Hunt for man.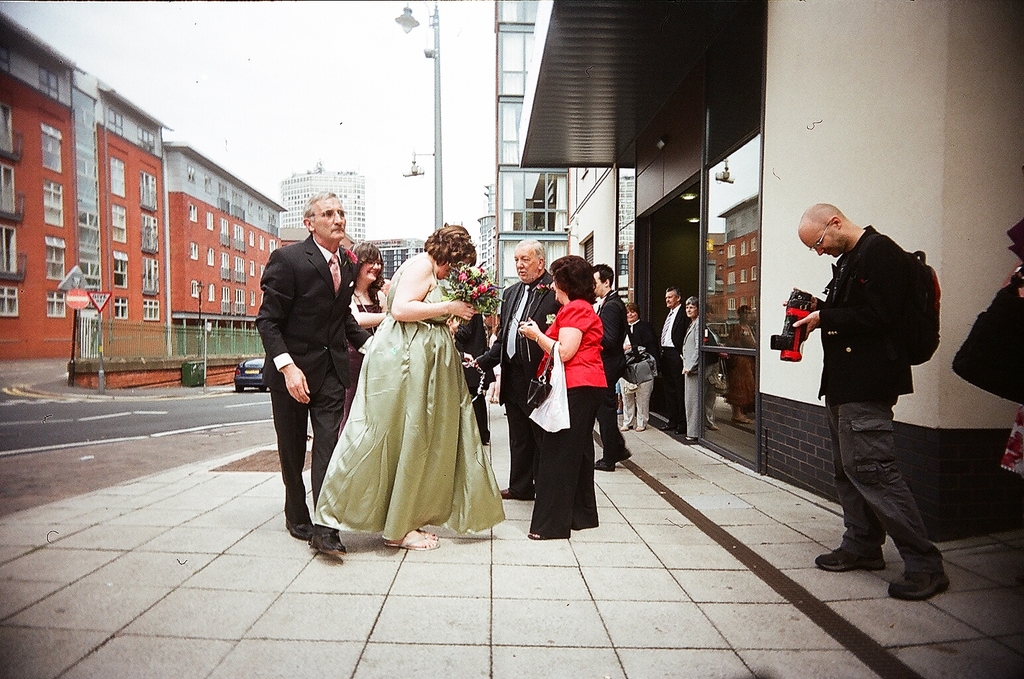
Hunted down at Rect(253, 189, 381, 556).
